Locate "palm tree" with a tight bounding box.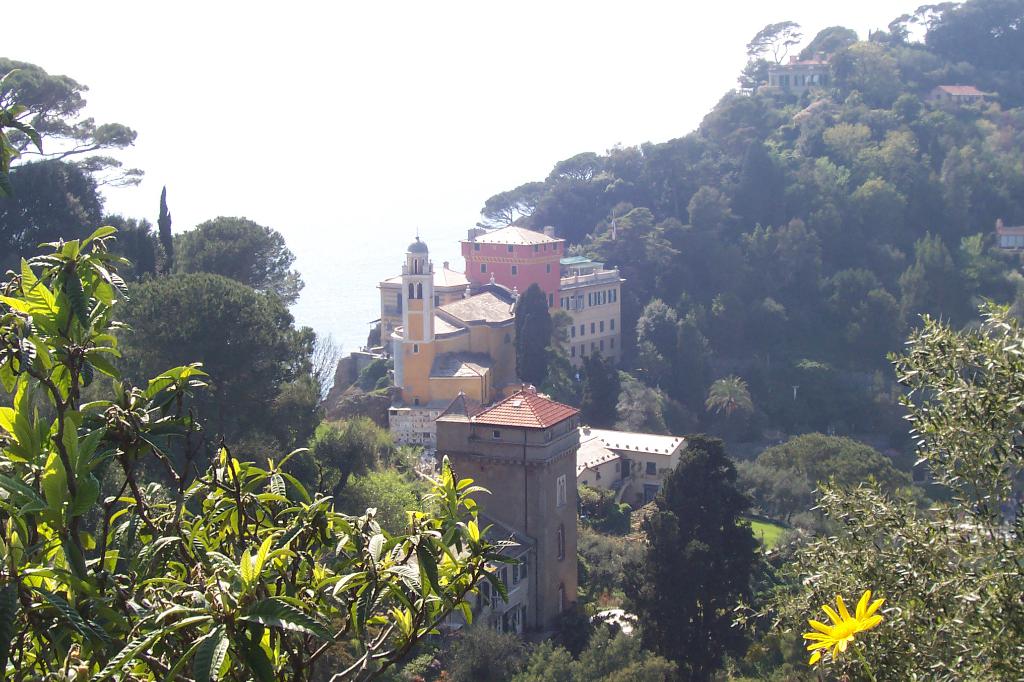
pyautogui.locateOnScreen(893, 214, 980, 281).
